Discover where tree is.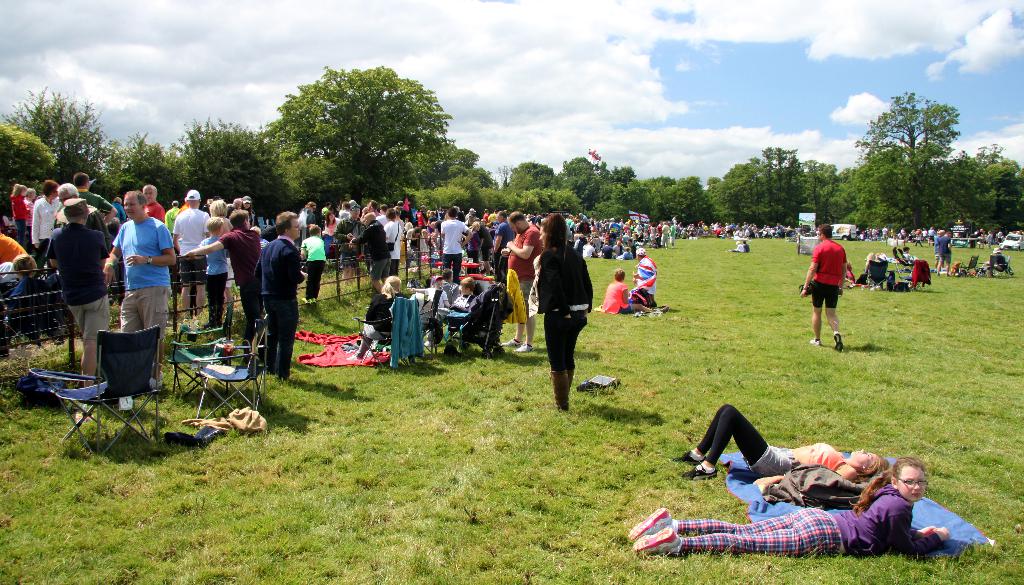
Discovered at 495,136,668,245.
